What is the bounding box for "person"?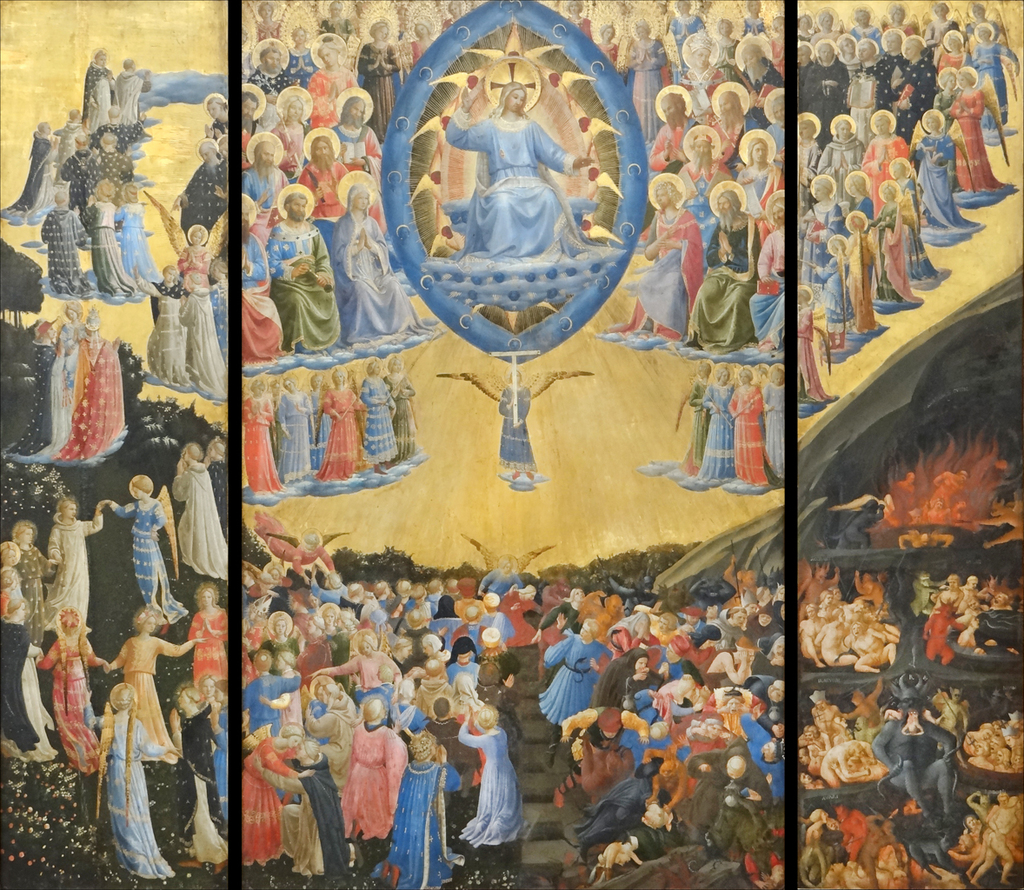
[189, 589, 229, 679].
